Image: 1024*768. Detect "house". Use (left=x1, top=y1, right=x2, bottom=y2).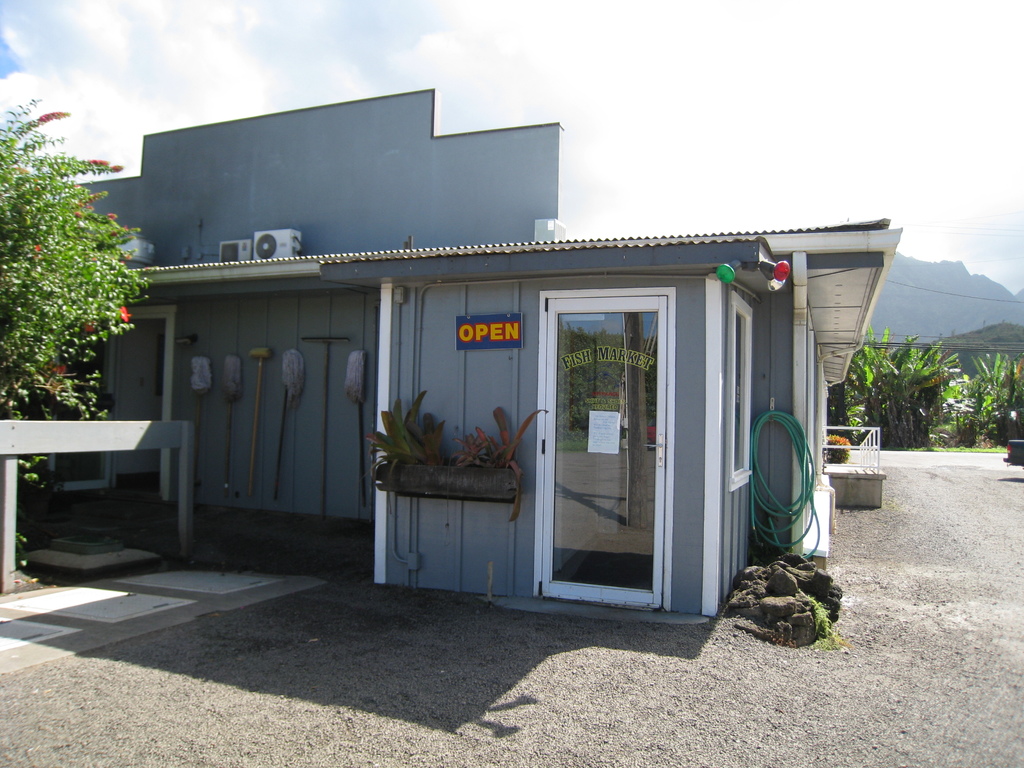
(left=106, top=100, right=882, bottom=627).
